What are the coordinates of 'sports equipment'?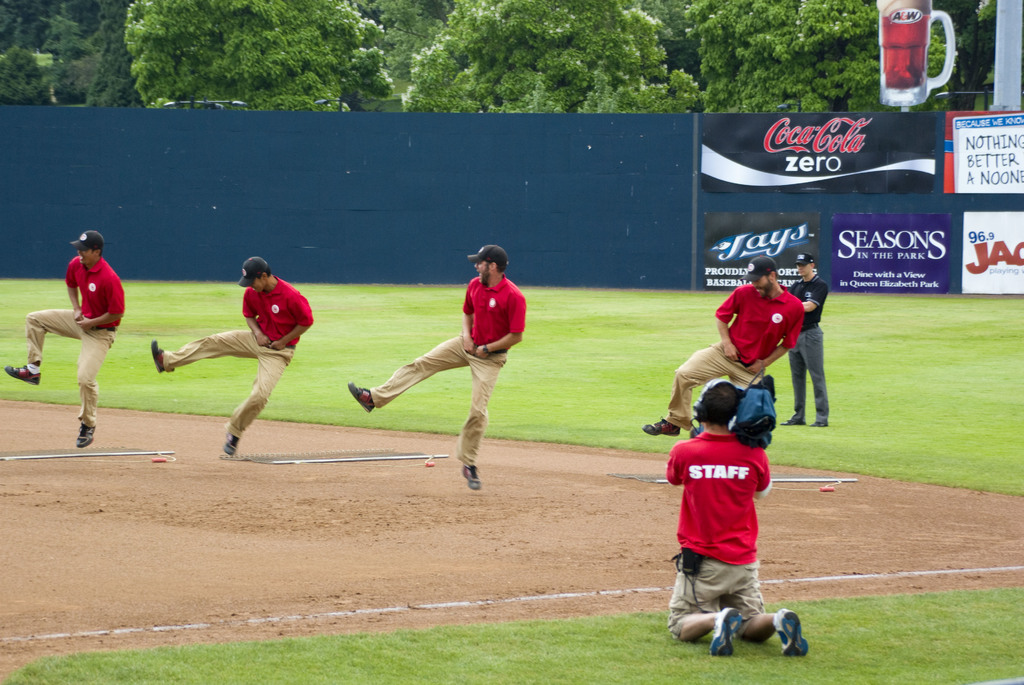
646/418/678/439.
